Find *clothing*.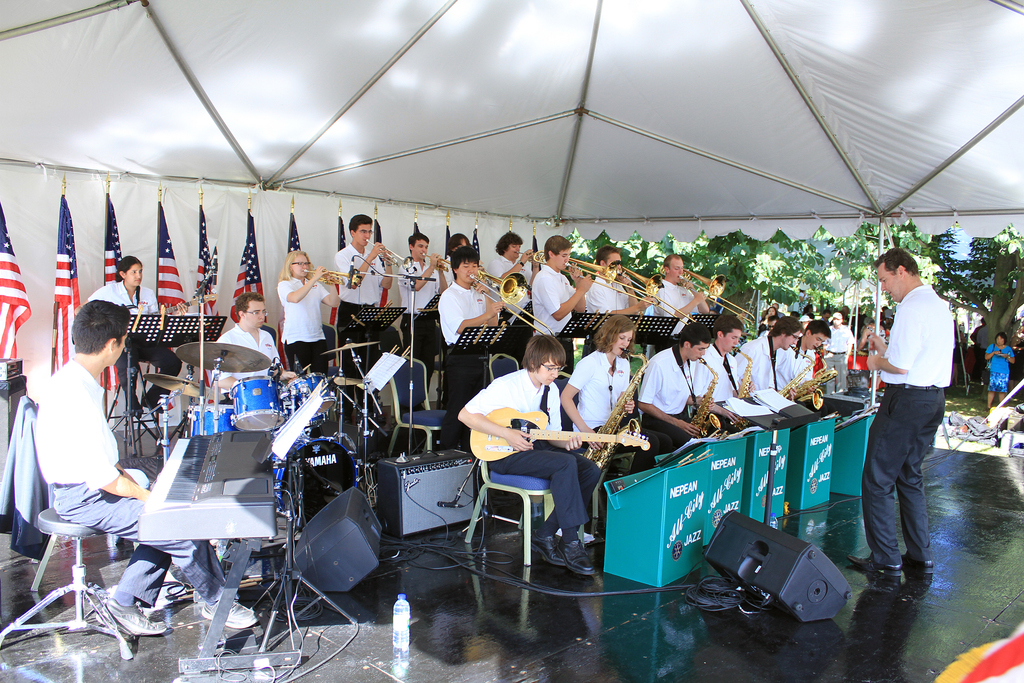
rect(531, 267, 571, 335).
